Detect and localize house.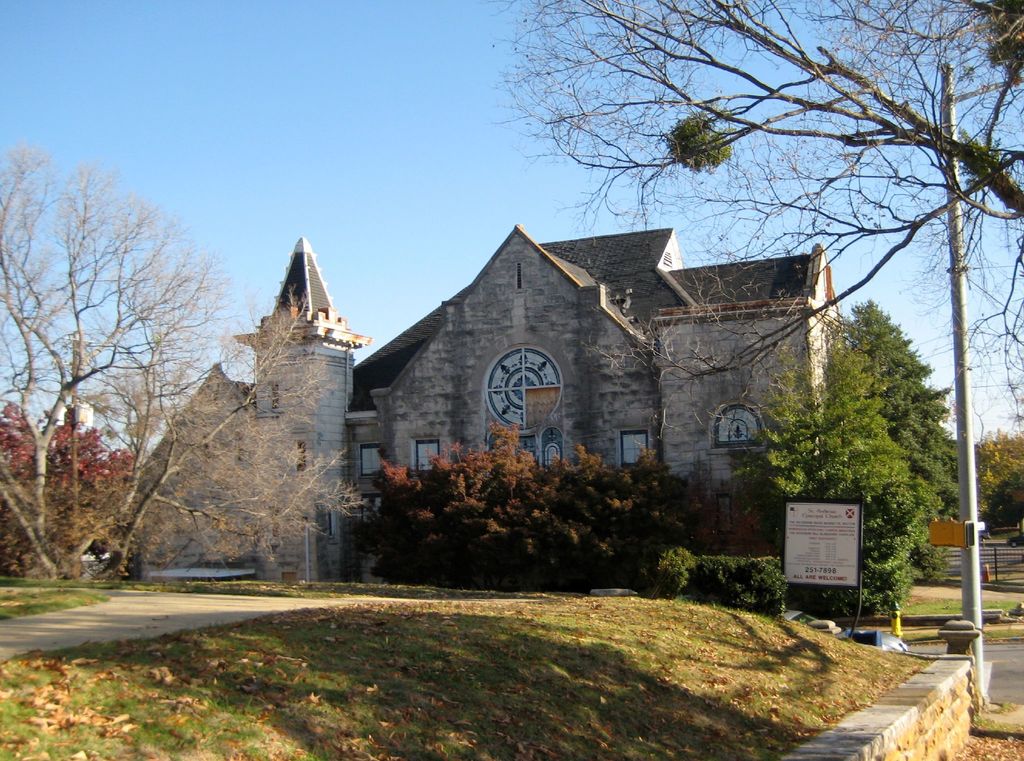
Localized at (124, 217, 849, 584).
